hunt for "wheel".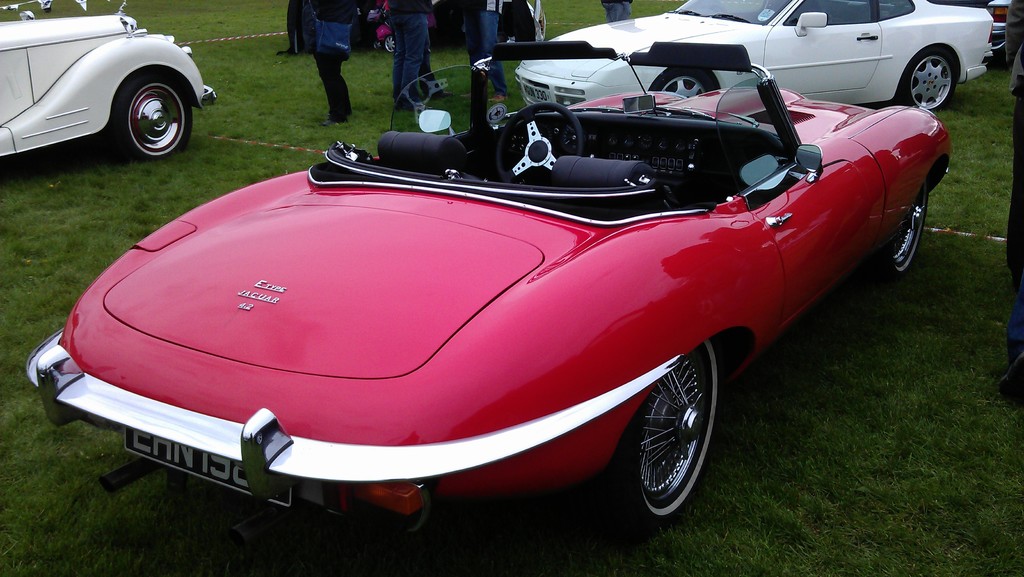
Hunted down at pyautogui.locateOnScreen(385, 33, 399, 52).
